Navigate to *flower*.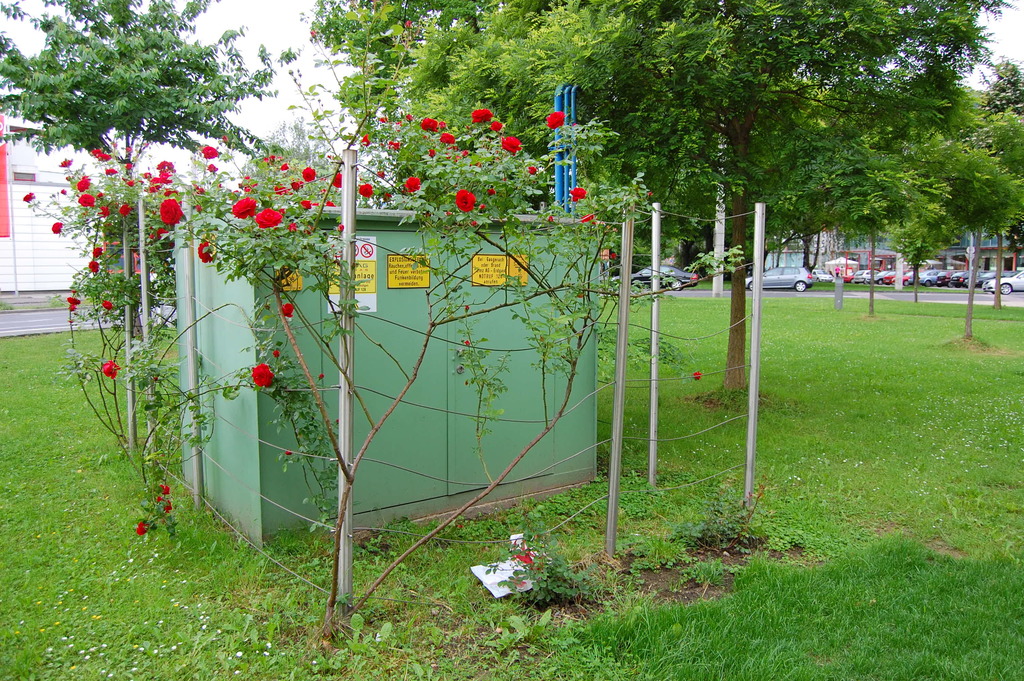
Navigation target: [280, 161, 287, 172].
